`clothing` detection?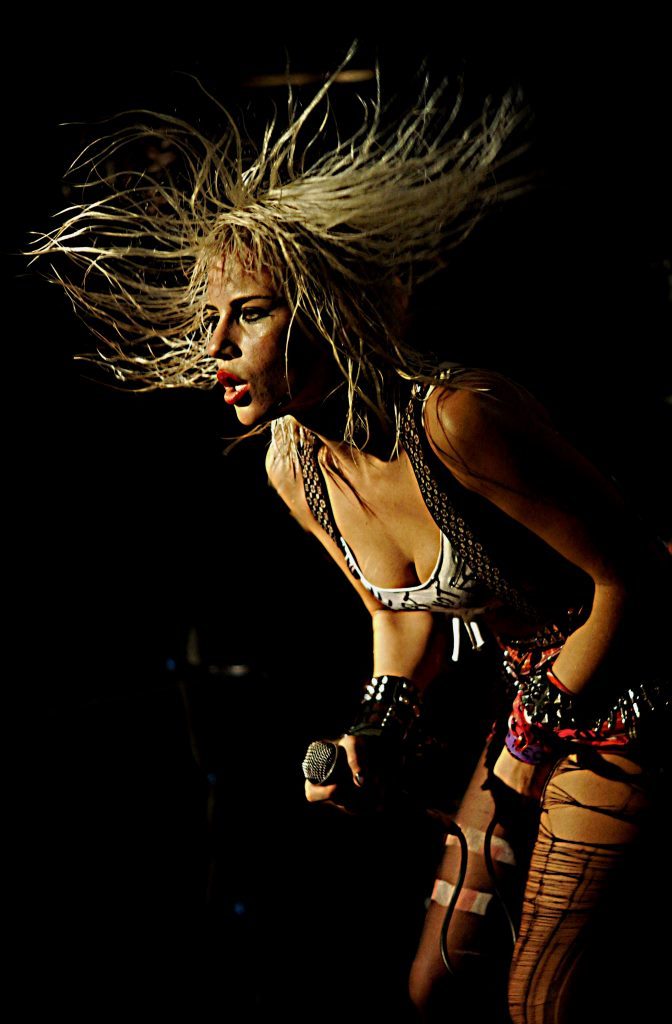
rect(296, 359, 671, 742)
